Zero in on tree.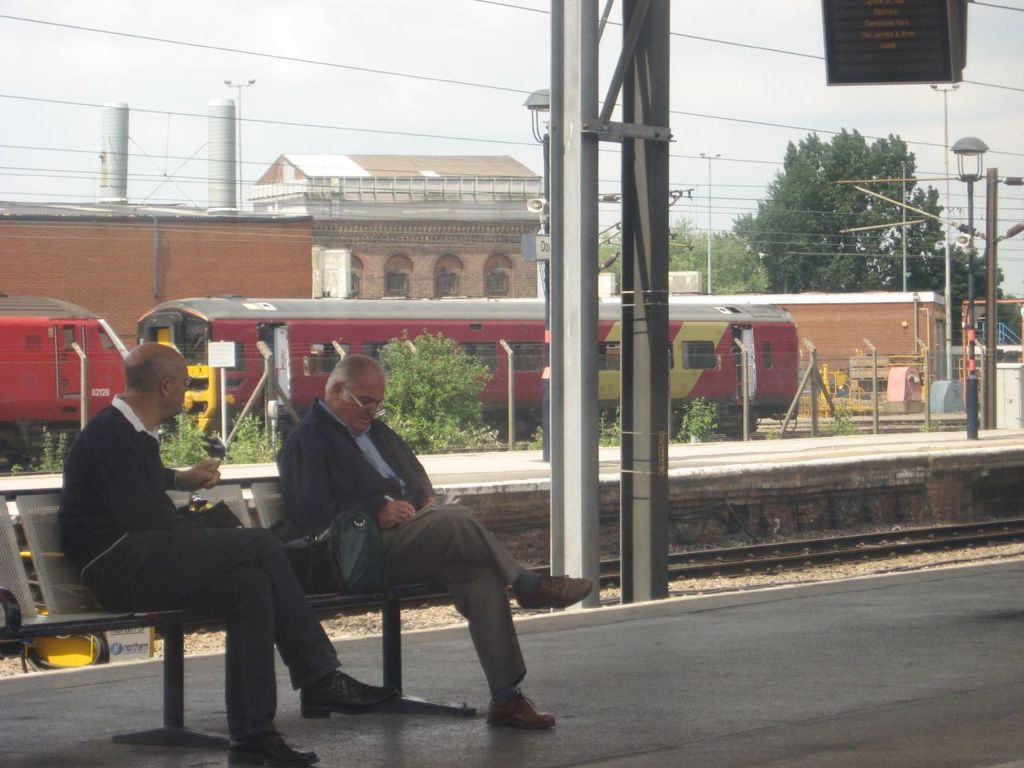
Zeroed in: (left=734, top=128, right=1022, bottom=302).
